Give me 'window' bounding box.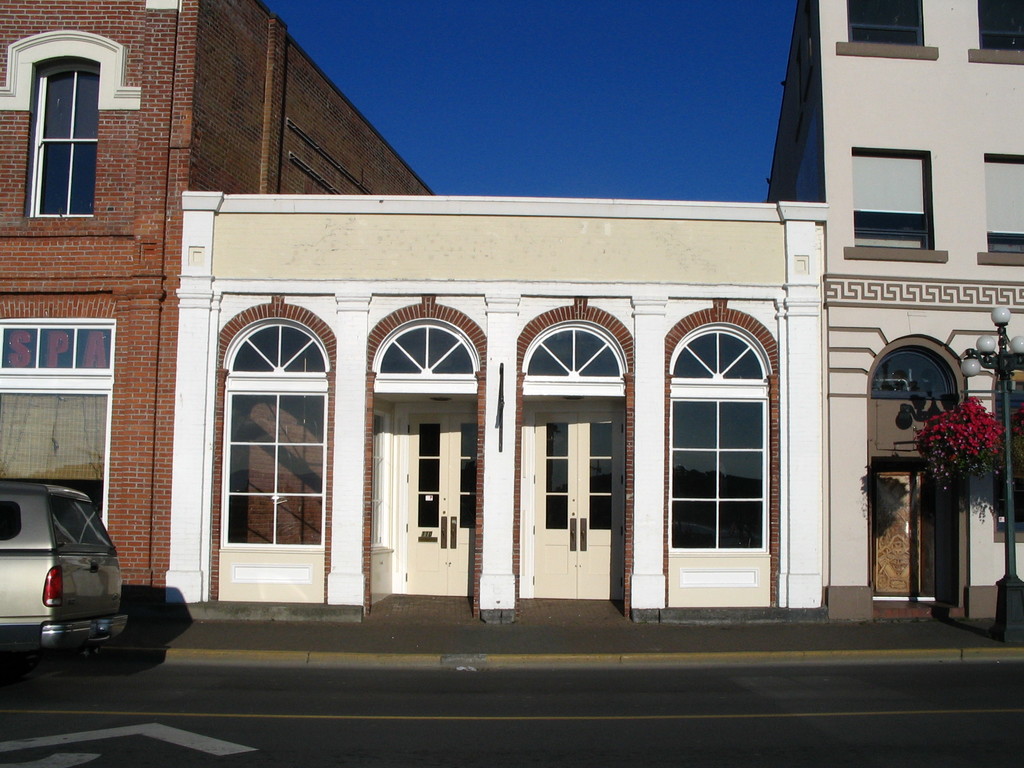
pyautogui.locateOnScreen(845, 0, 935, 53).
